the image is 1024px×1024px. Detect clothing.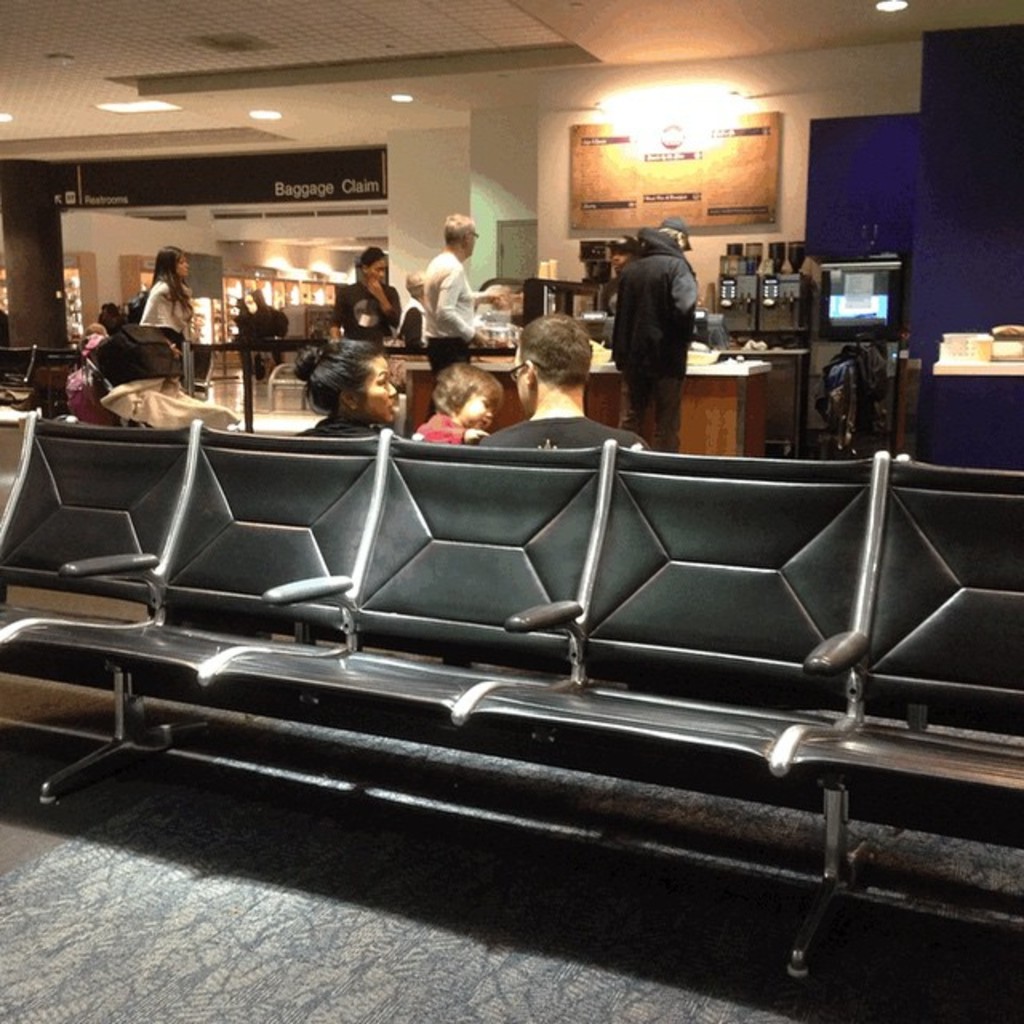
Detection: box(419, 256, 474, 392).
